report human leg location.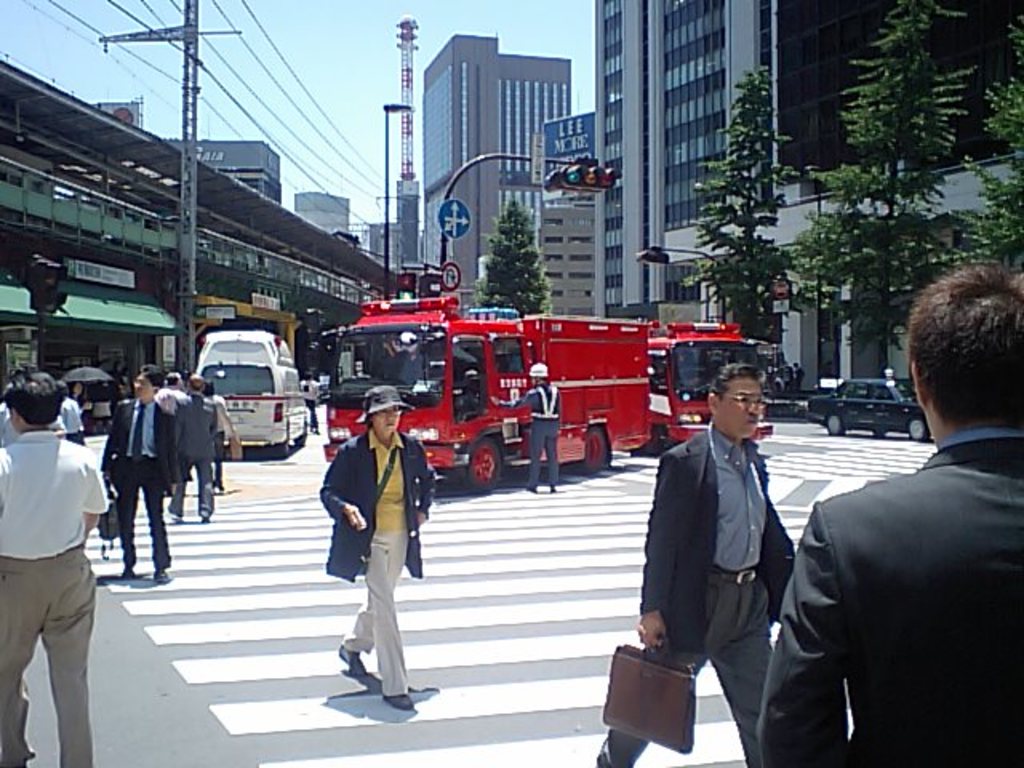
Report: (107,464,128,576).
